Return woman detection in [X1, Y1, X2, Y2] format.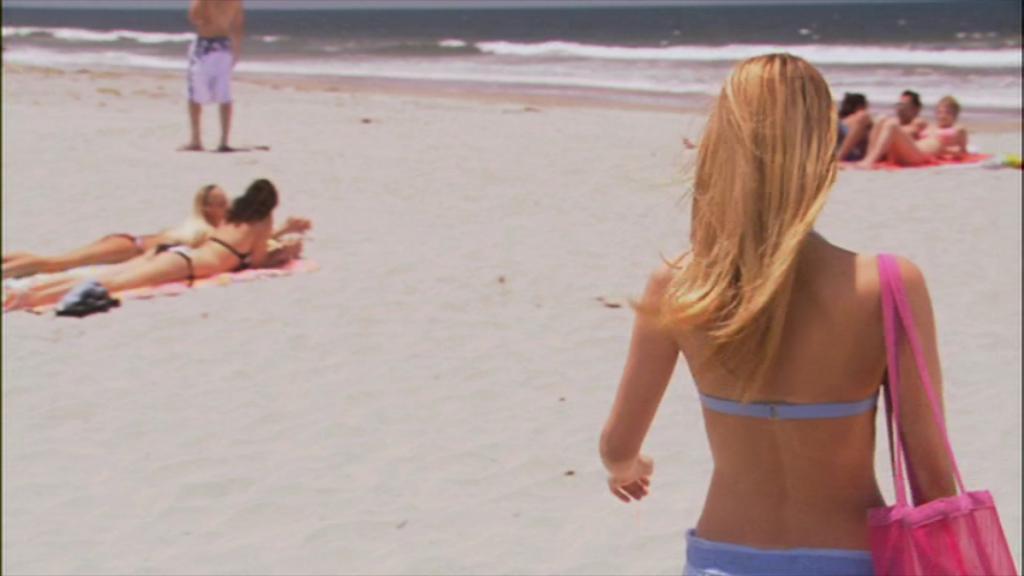
[0, 175, 316, 314].
